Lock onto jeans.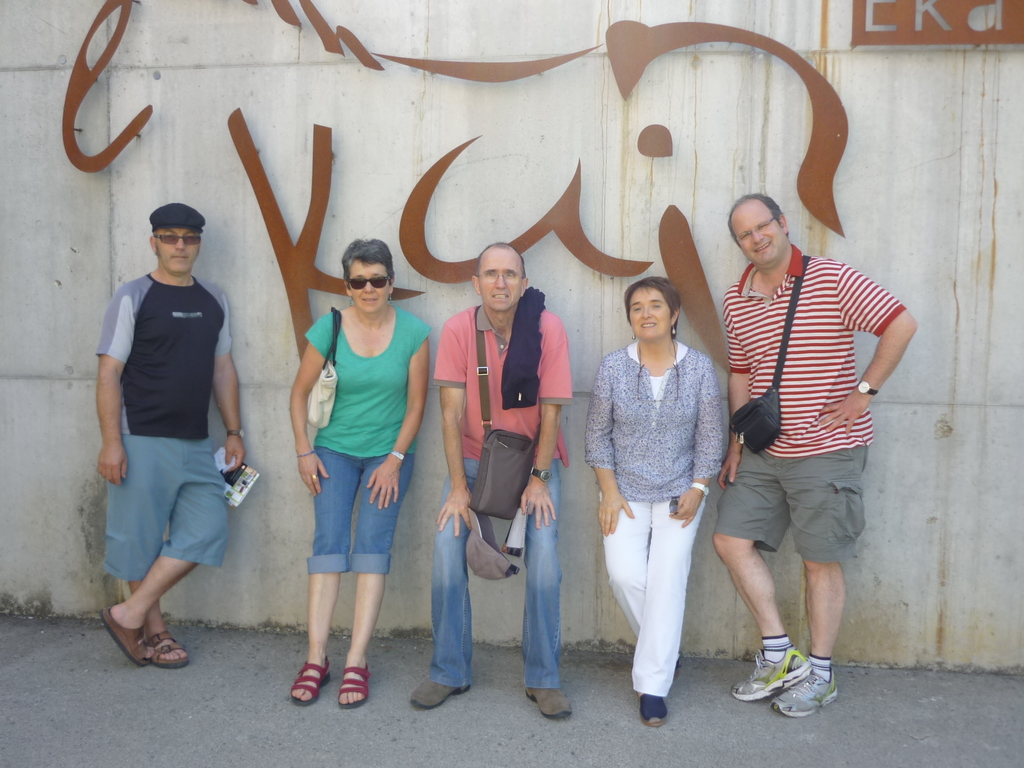
Locked: (left=430, top=460, right=561, bottom=687).
